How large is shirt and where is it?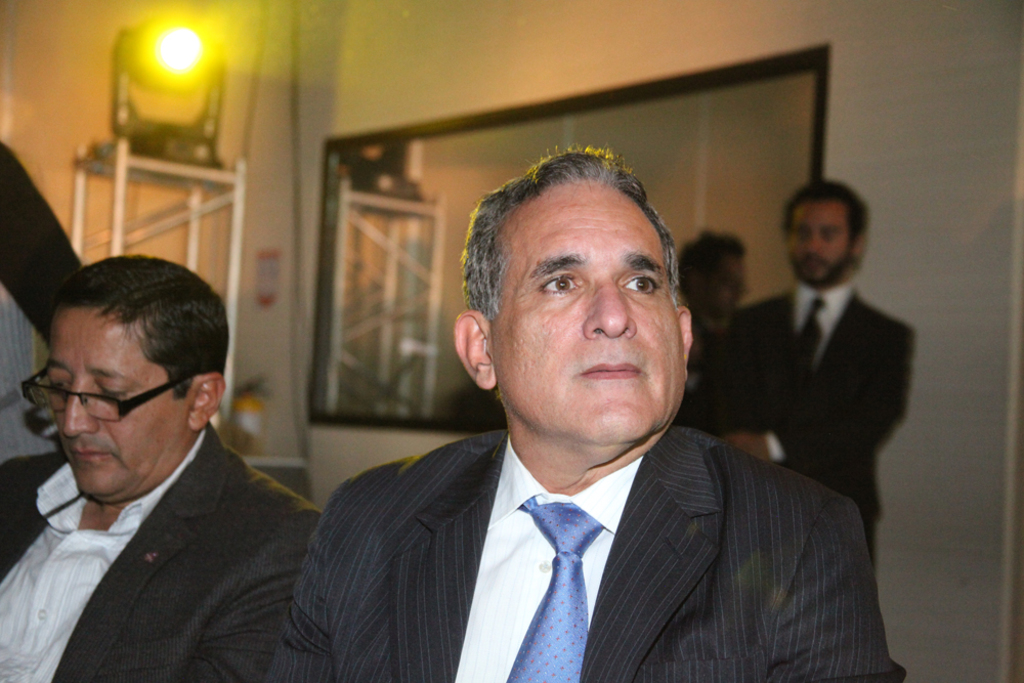
Bounding box: box=[0, 429, 205, 680].
